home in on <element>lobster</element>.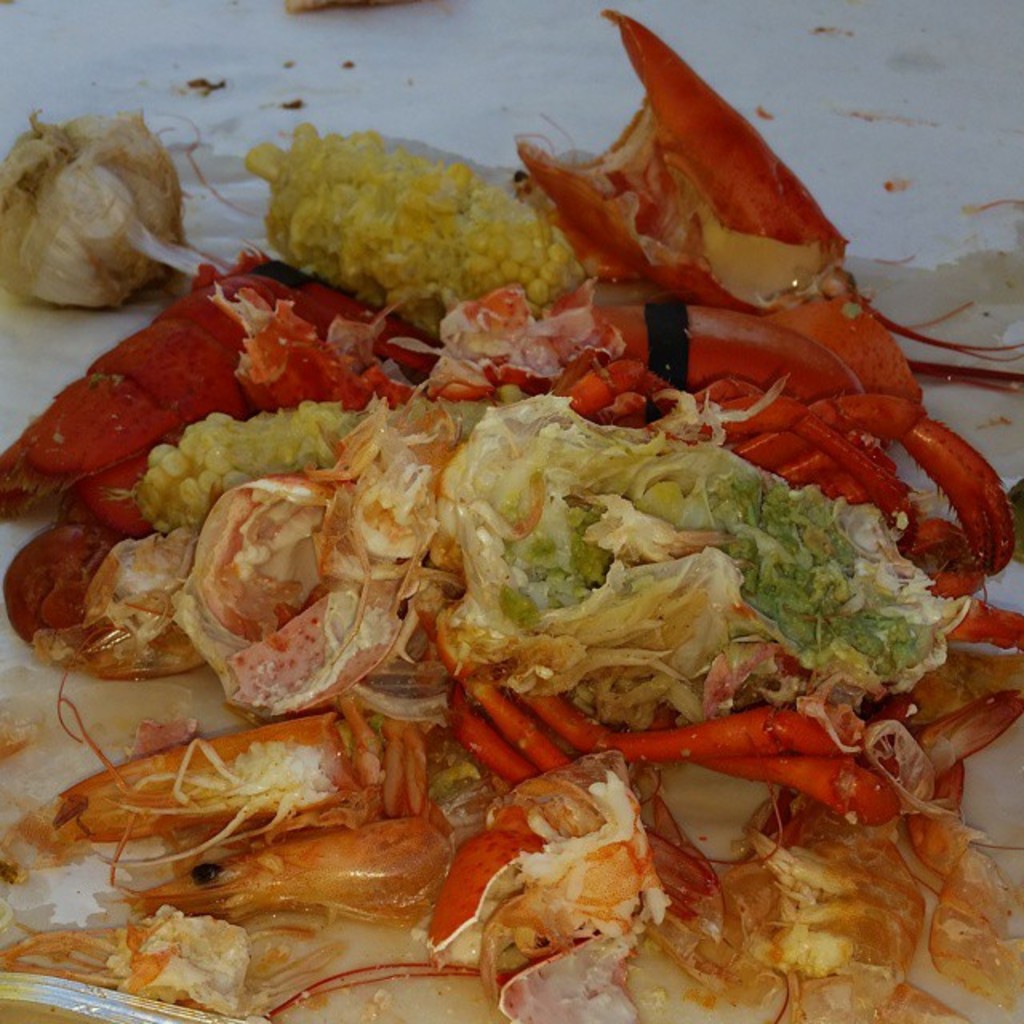
Homed in at [390, 10, 1022, 603].
